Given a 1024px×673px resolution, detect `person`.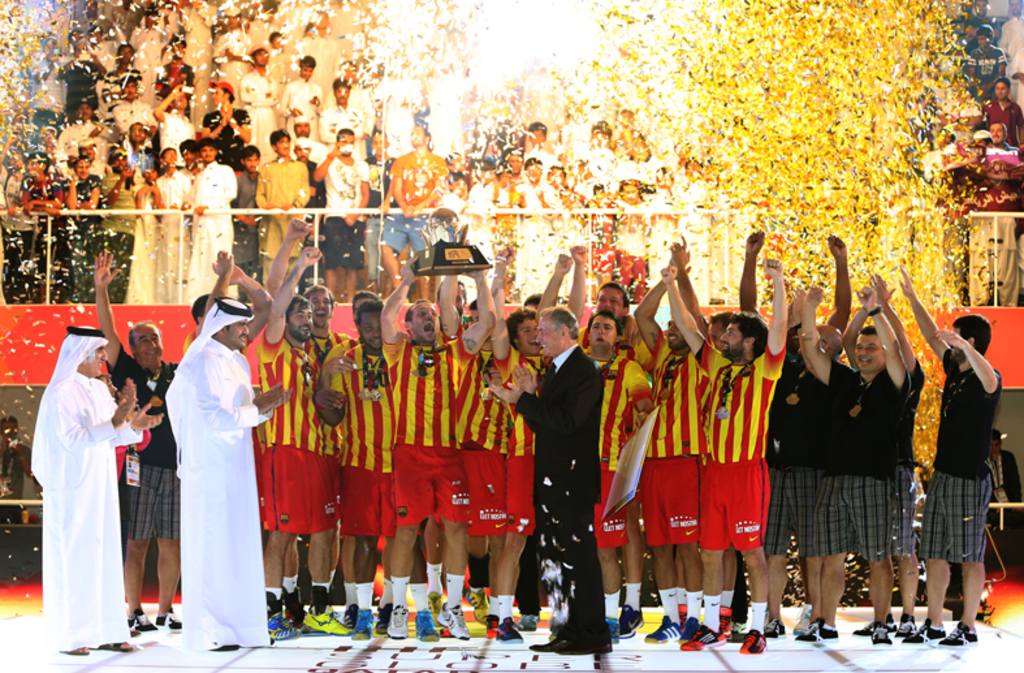
x1=320 y1=302 x2=396 y2=639.
